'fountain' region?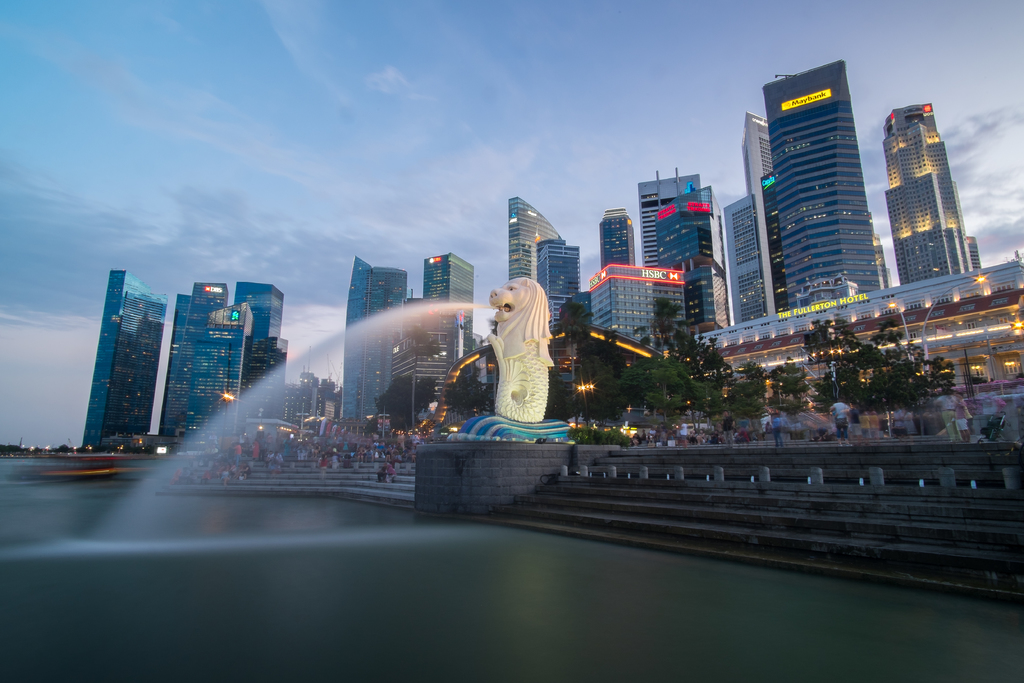
bbox=(86, 270, 552, 541)
